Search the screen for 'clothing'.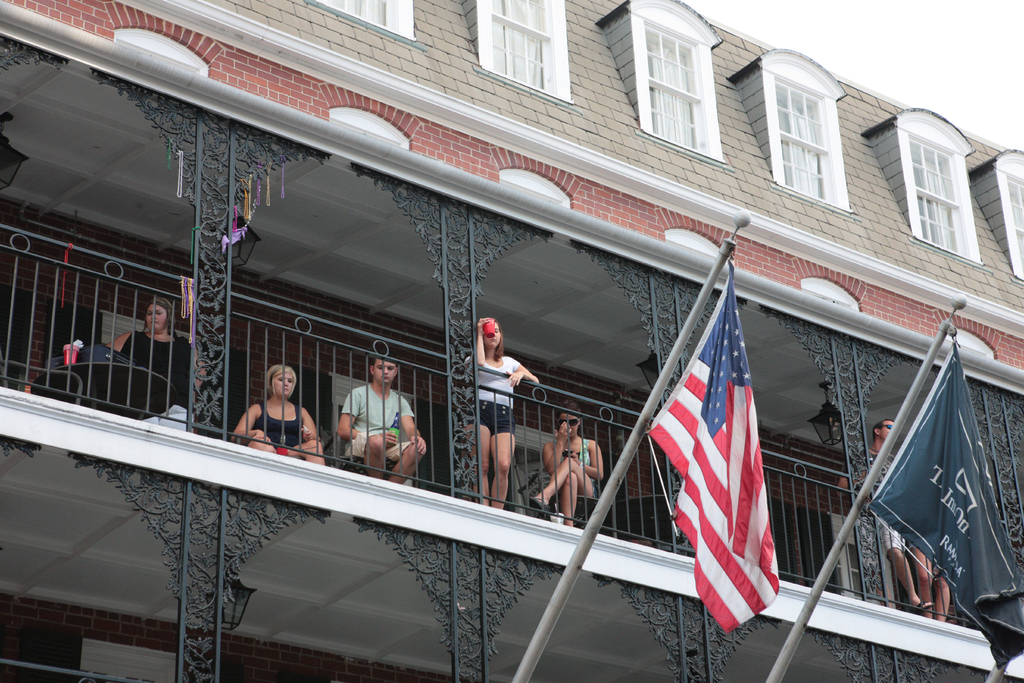
Found at {"x1": 550, "y1": 436, "x2": 598, "y2": 494}.
